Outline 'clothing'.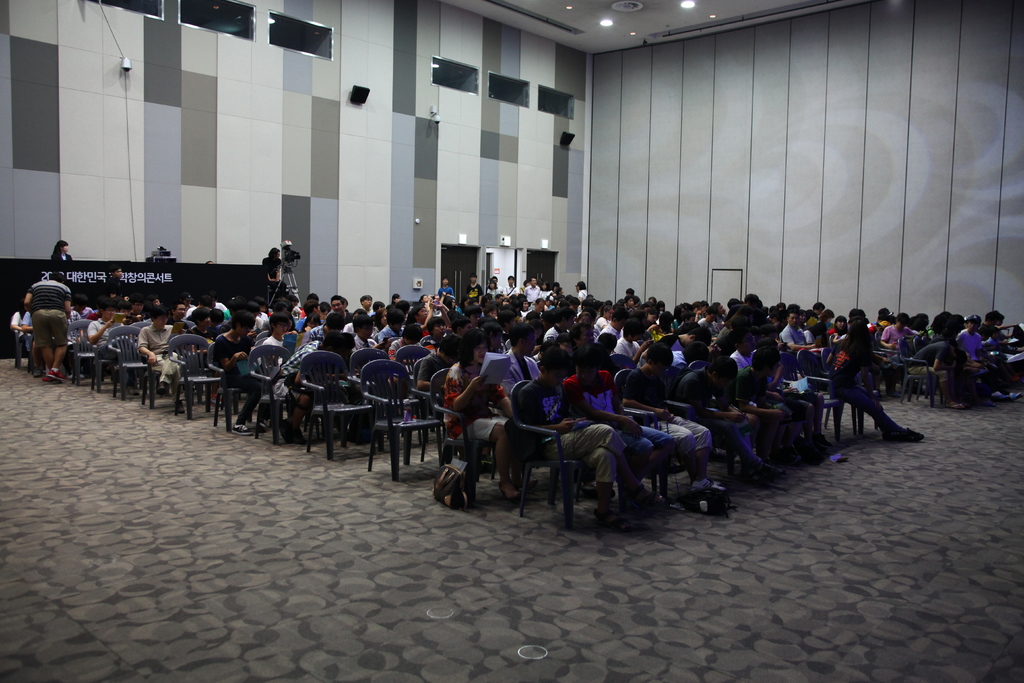
Outline: bbox=(504, 284, 525, 295).
